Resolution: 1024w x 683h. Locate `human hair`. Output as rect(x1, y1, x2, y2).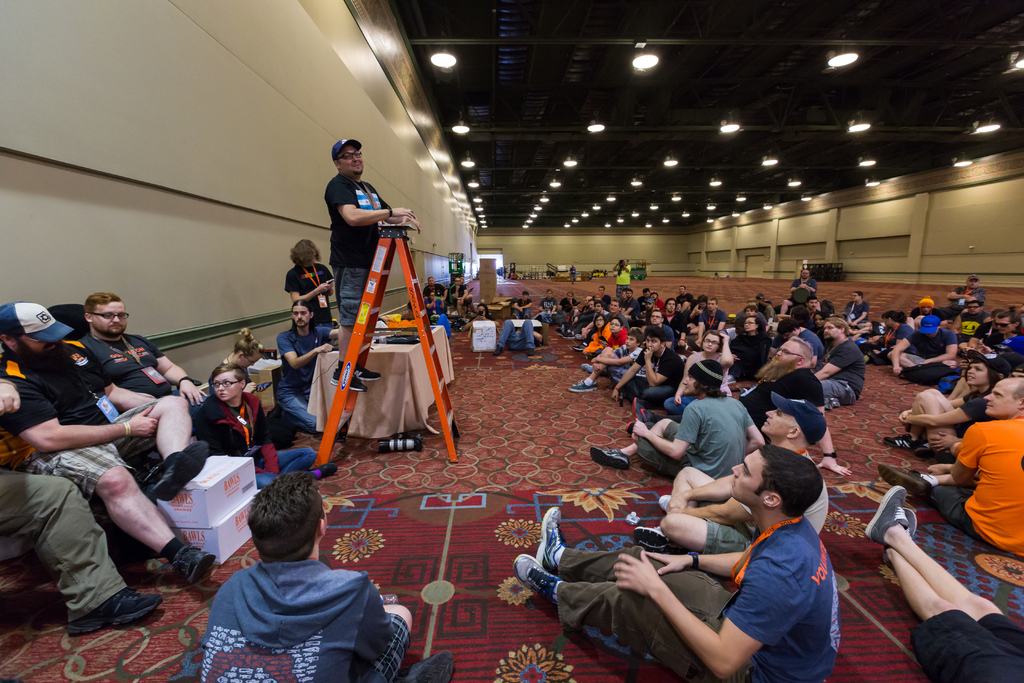
rect(0, 333, 22, 353).
